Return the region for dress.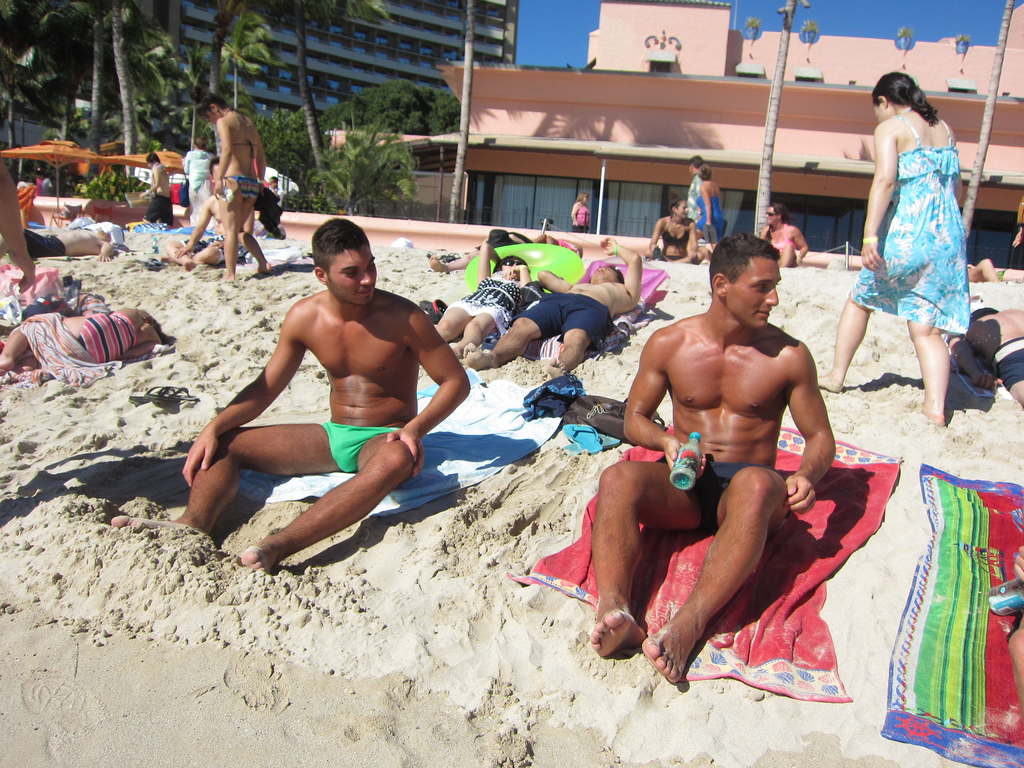
bbox(699, 192, 720, 228).
